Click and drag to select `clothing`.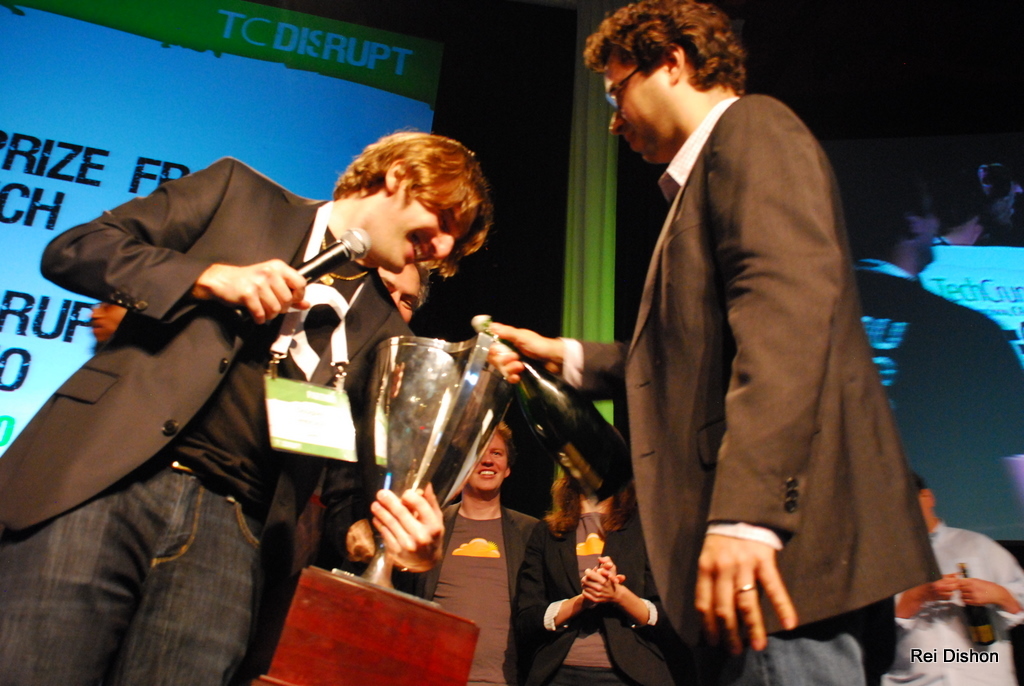
Selection: 511,506,677,685.
